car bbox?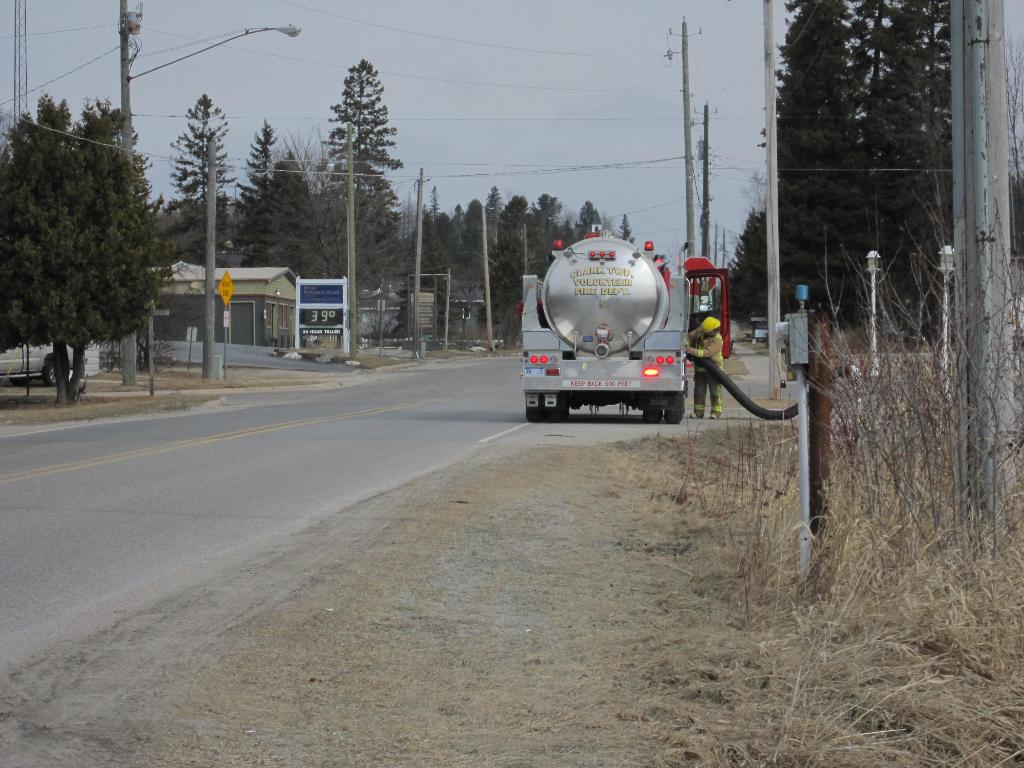
detection(0, 338, 92, 385)
